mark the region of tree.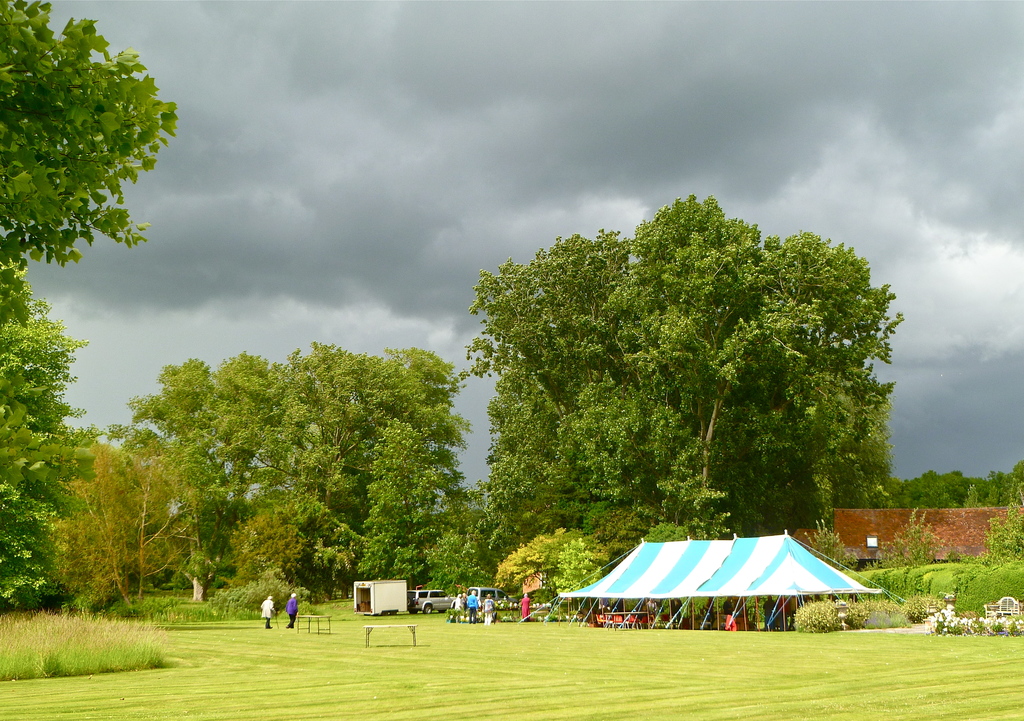
Region: (left=895, top=507, right=945, bottom=566).
